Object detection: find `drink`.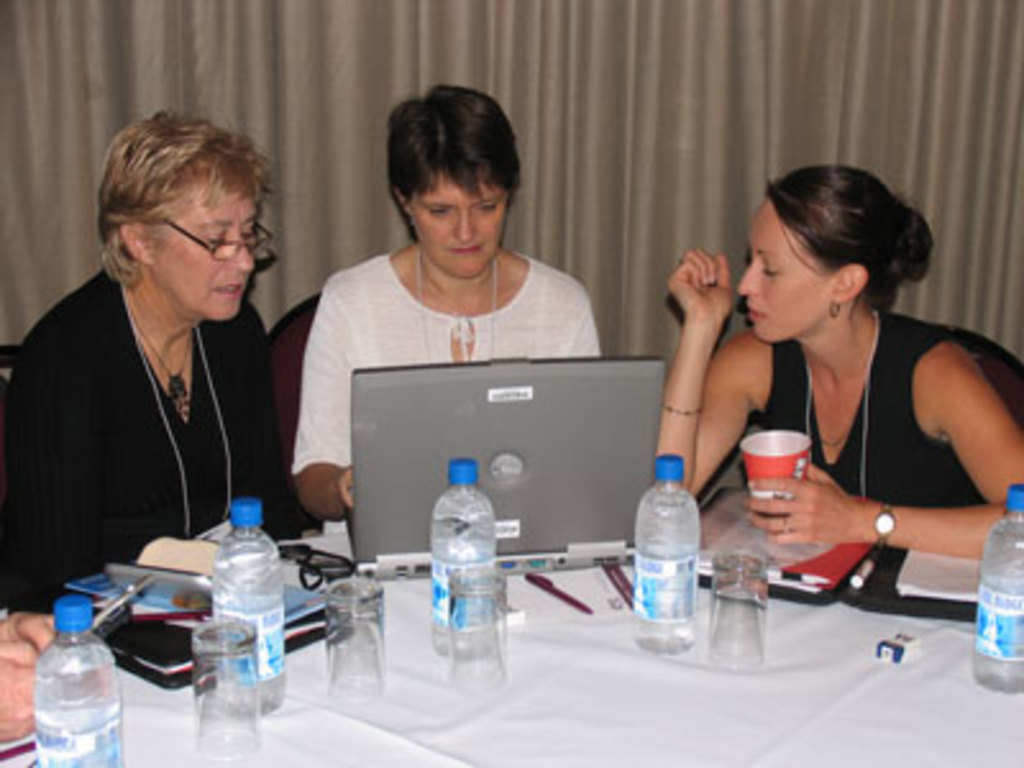
box=[33, 602, 120, 765].
